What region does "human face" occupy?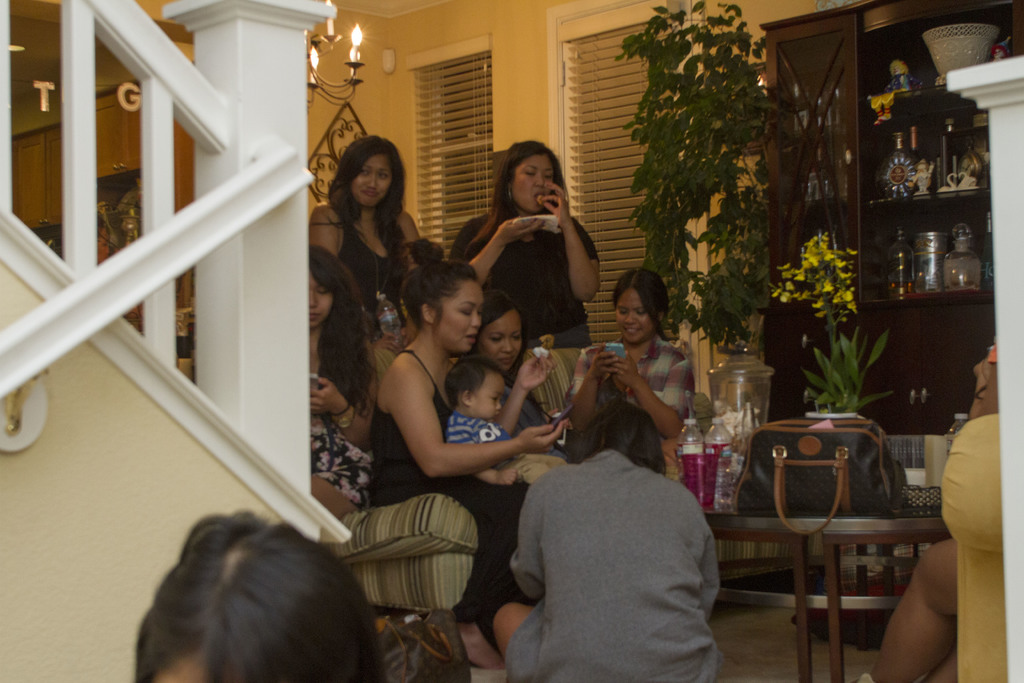
detection(353, 150, 394, 209).
